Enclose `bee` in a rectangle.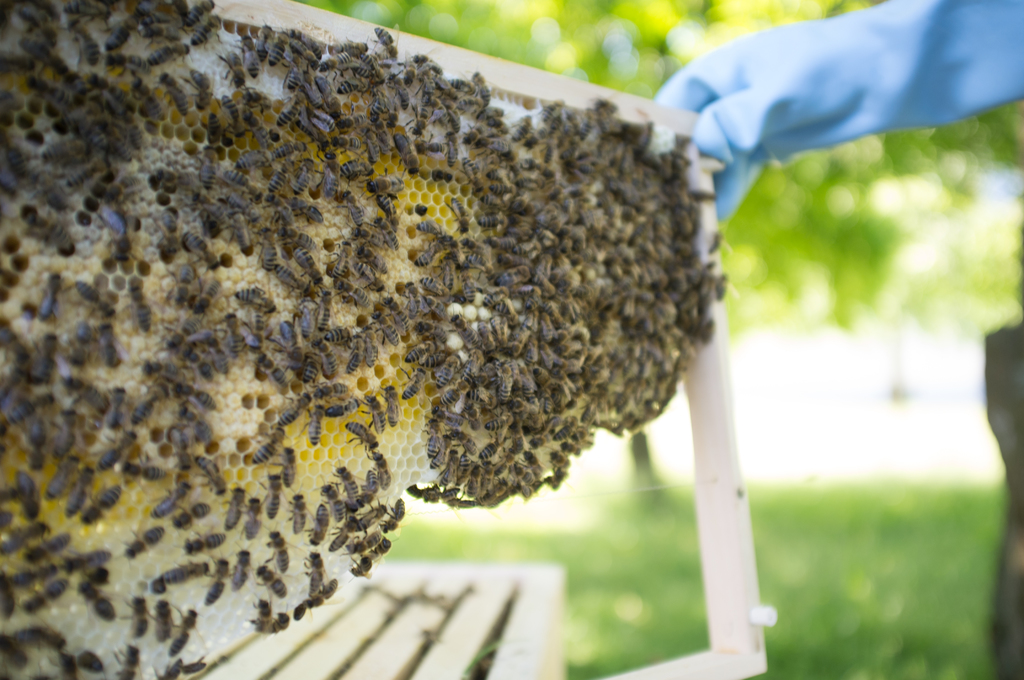
{"x1": 191, "y1": 280, "x2": 224, "y2": 314}.
